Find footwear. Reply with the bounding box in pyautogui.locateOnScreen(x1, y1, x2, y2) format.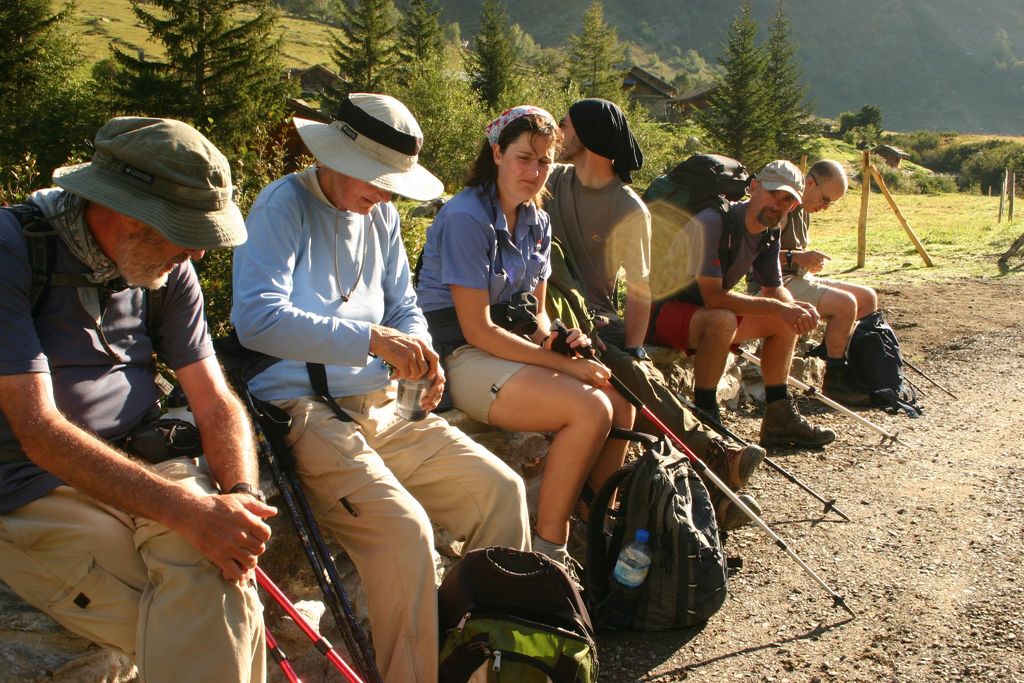
pyautogui.locateOnScreen(711, 490, 770, 532).
